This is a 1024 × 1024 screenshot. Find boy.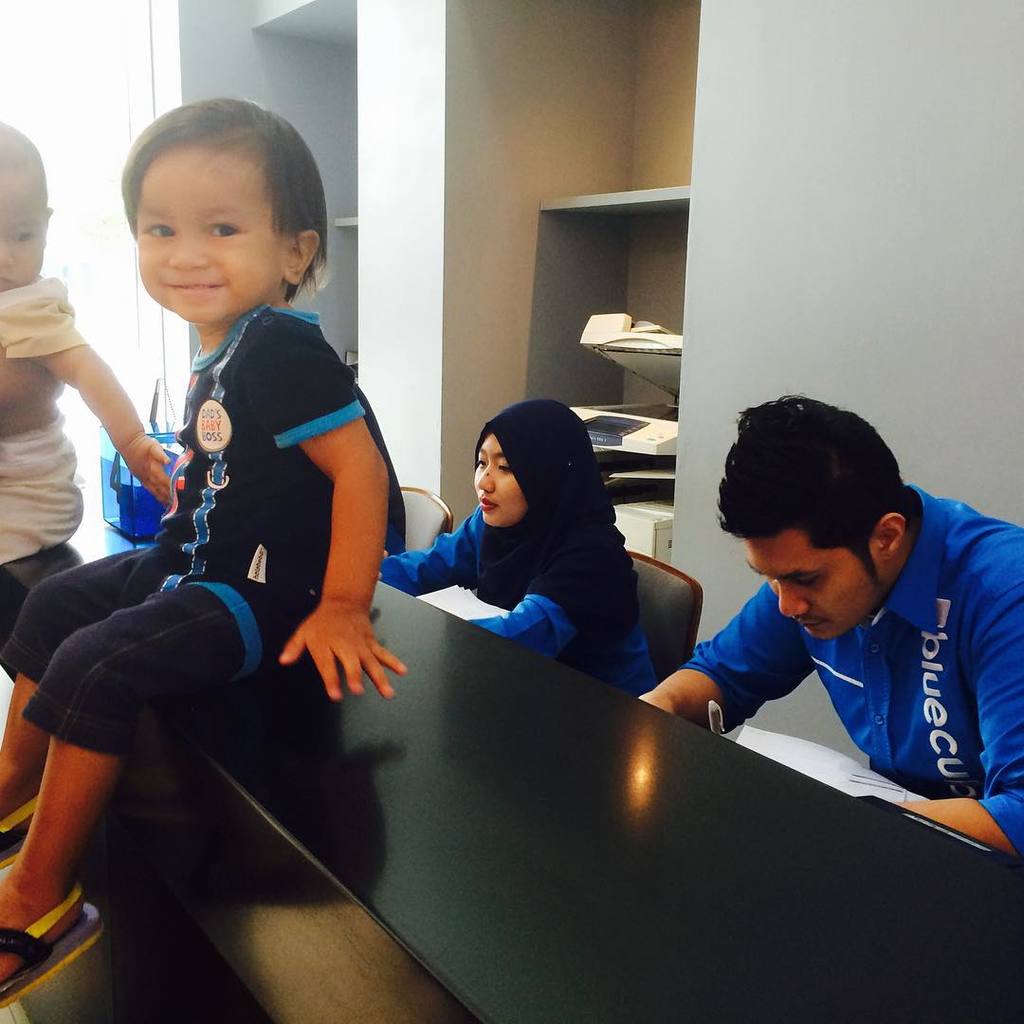
Bounding box: select_region(0, 122, 168, 563).
